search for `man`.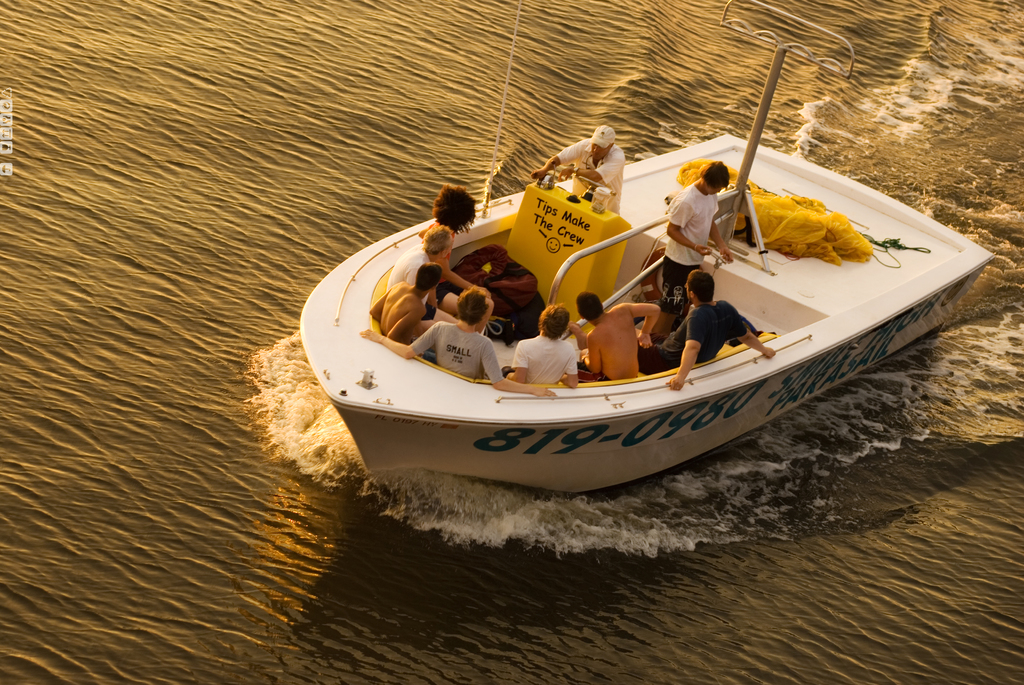
Found at bbox(360, 282, 557, 397).
